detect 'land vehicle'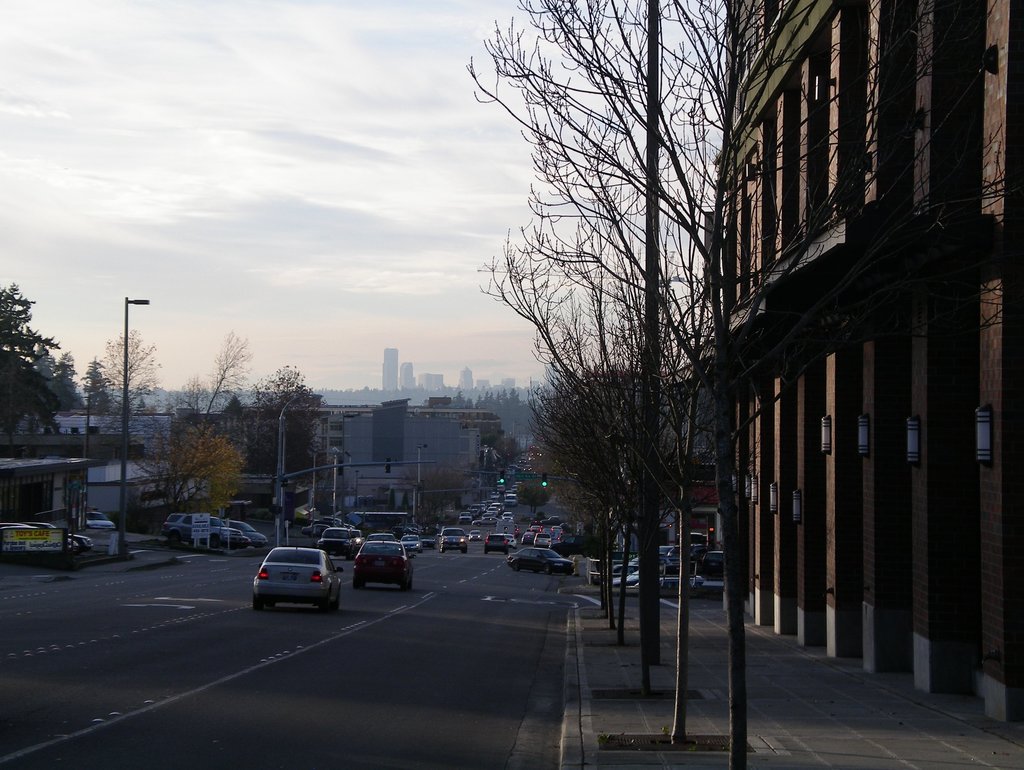
250/537/349/618
